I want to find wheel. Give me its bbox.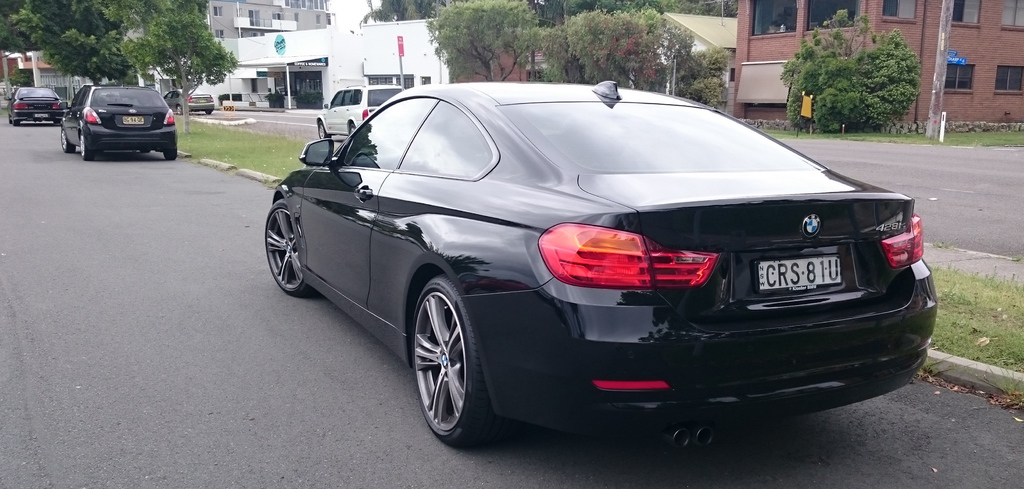
crop(75, 121, 97, 168).
